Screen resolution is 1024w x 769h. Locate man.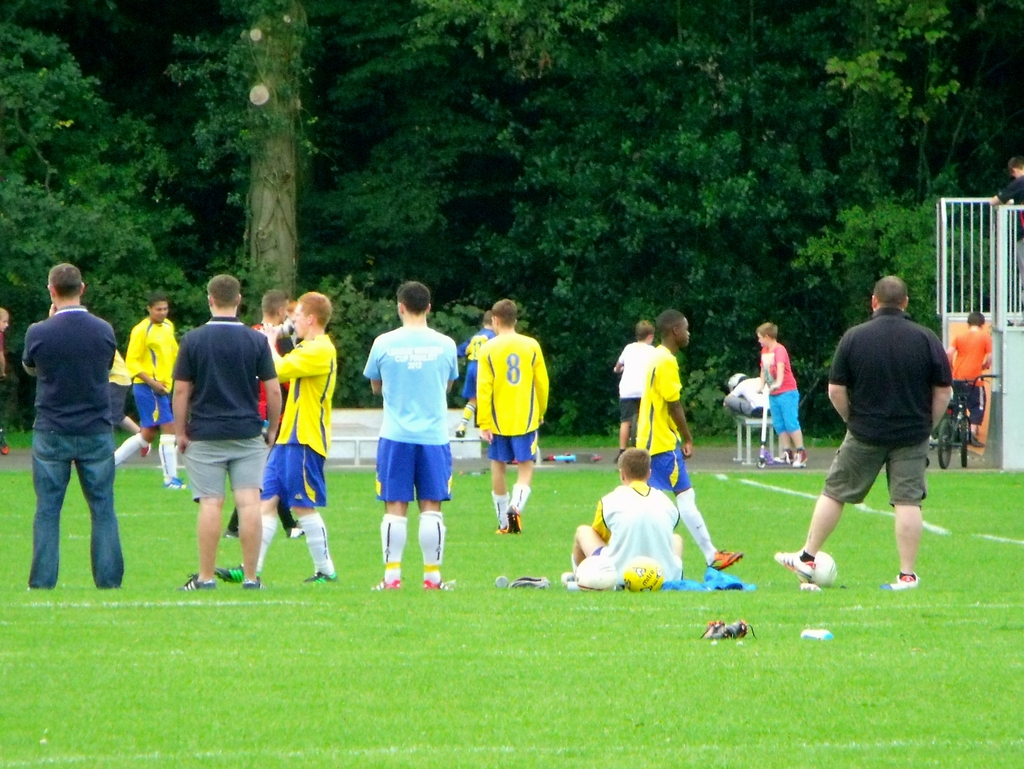
BBox(773, 270, 951, 595).
